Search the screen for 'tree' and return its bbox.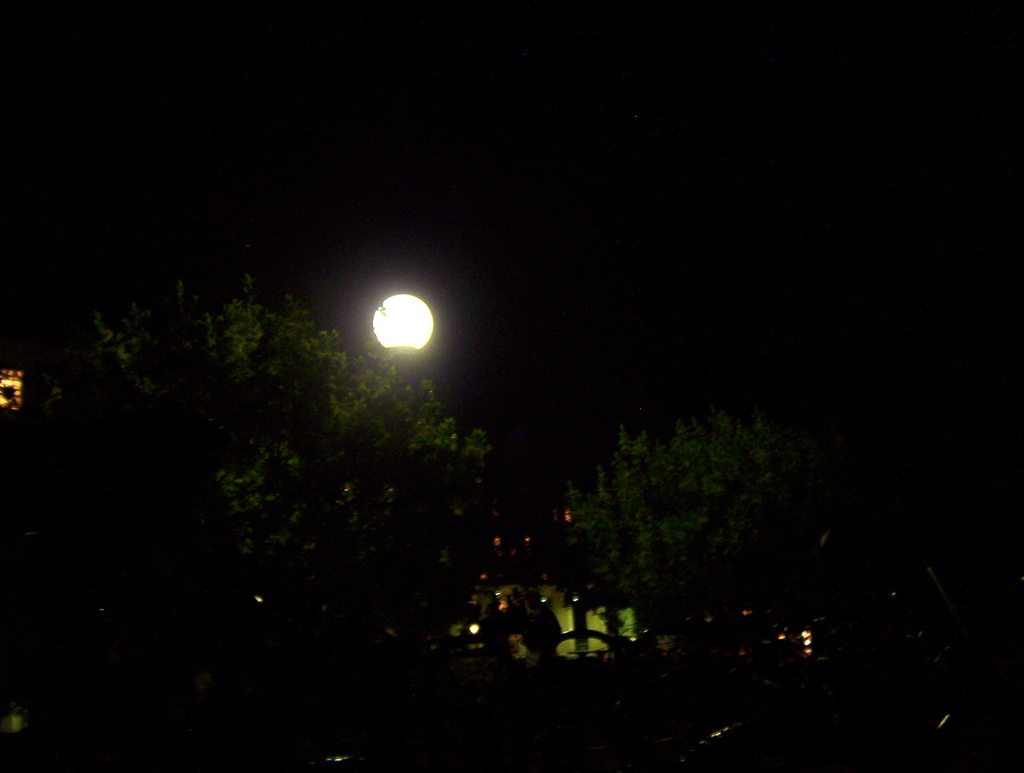
Found: 23:262:495:772.
